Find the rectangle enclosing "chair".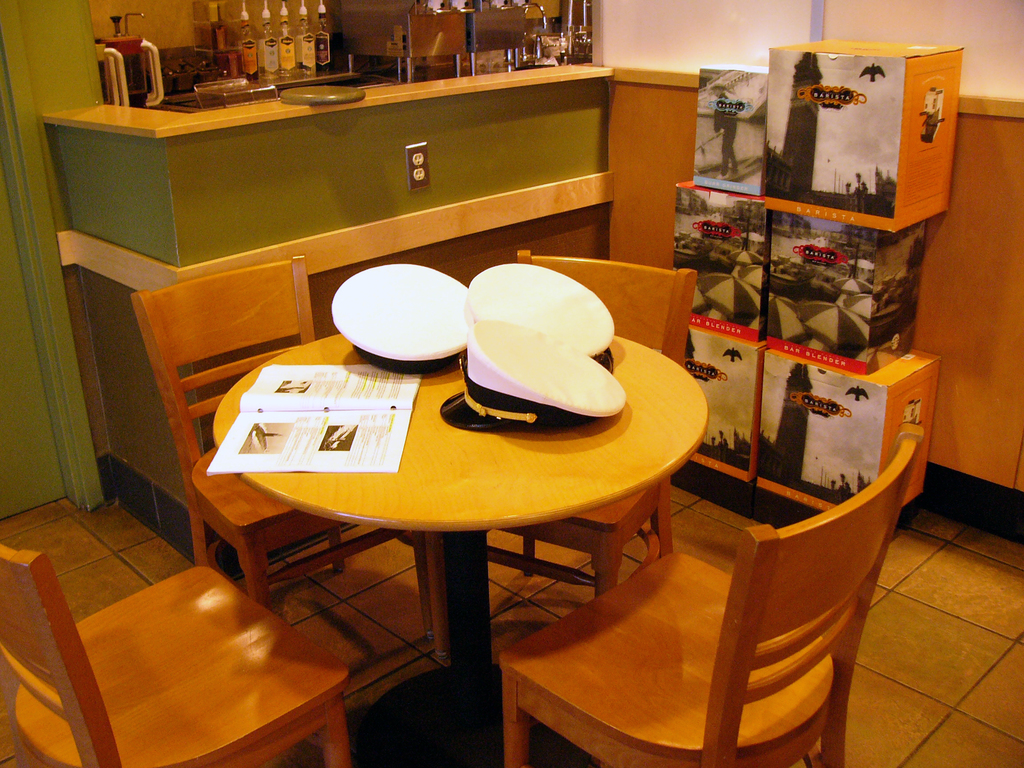
locate(502, 391, 922, 748).
